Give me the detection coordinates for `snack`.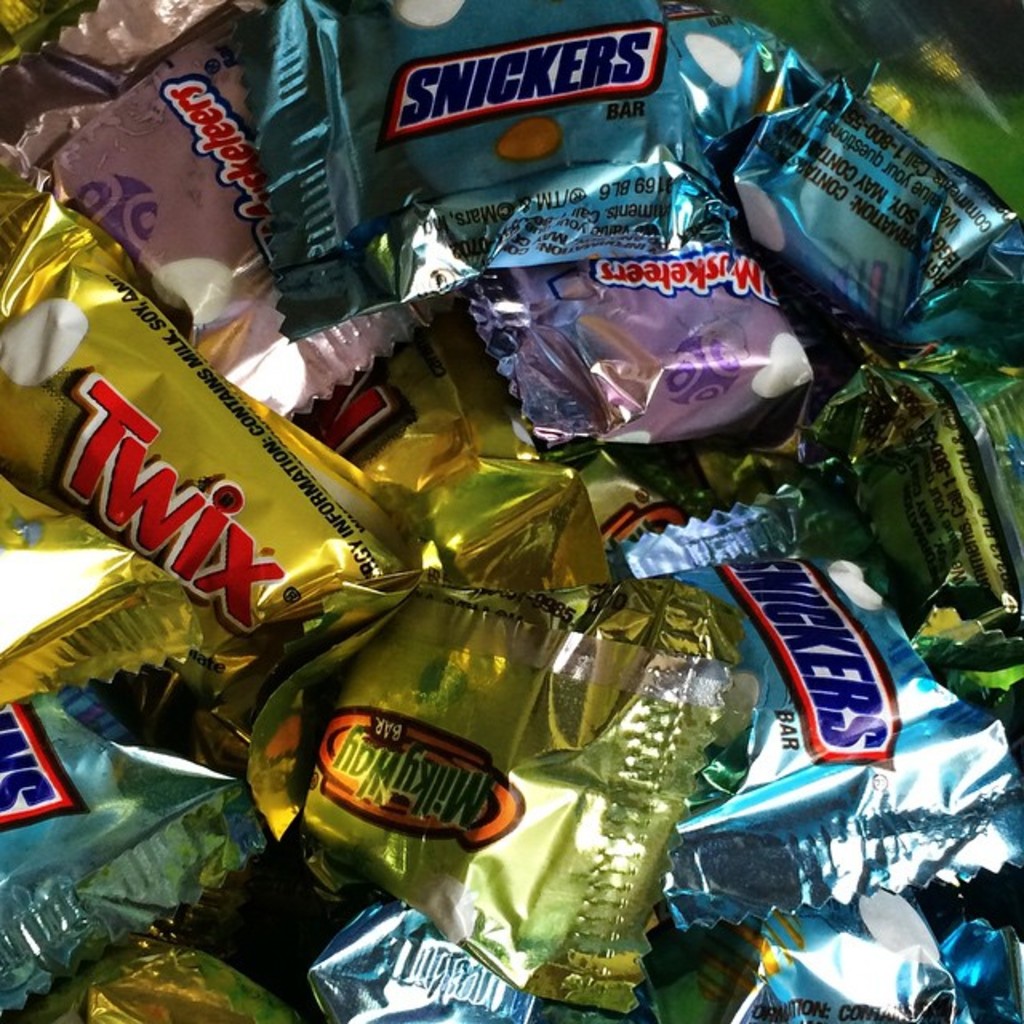
0/0/1022/1022.
